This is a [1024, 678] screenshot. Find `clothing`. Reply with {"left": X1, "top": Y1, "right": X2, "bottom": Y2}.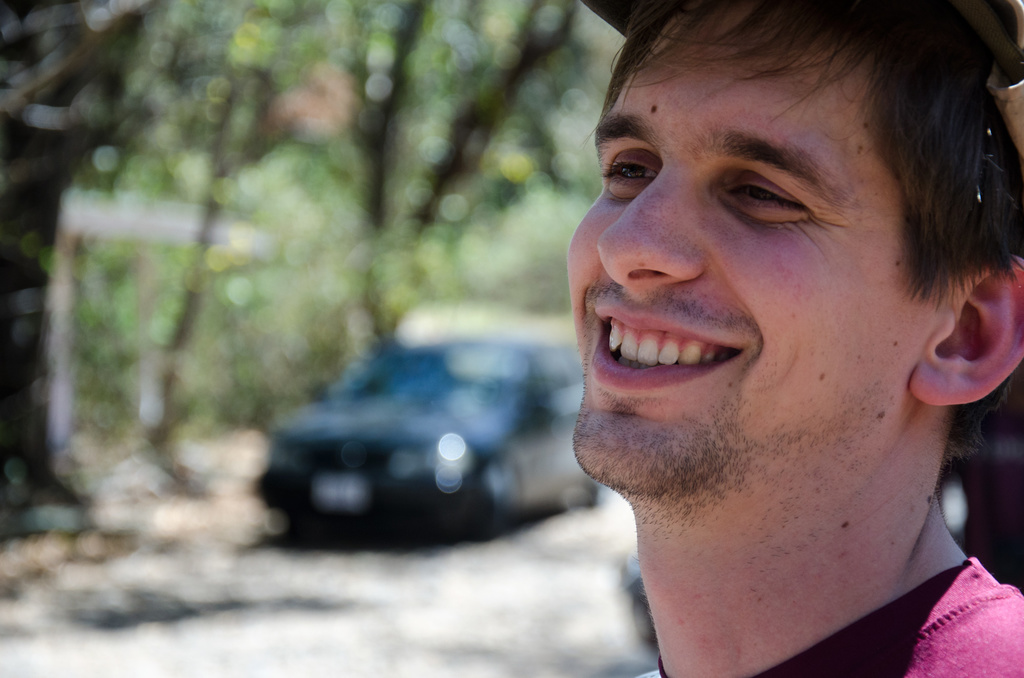
{"left": 641, "top": 559, "right": 1023, "bottom": 677}.
